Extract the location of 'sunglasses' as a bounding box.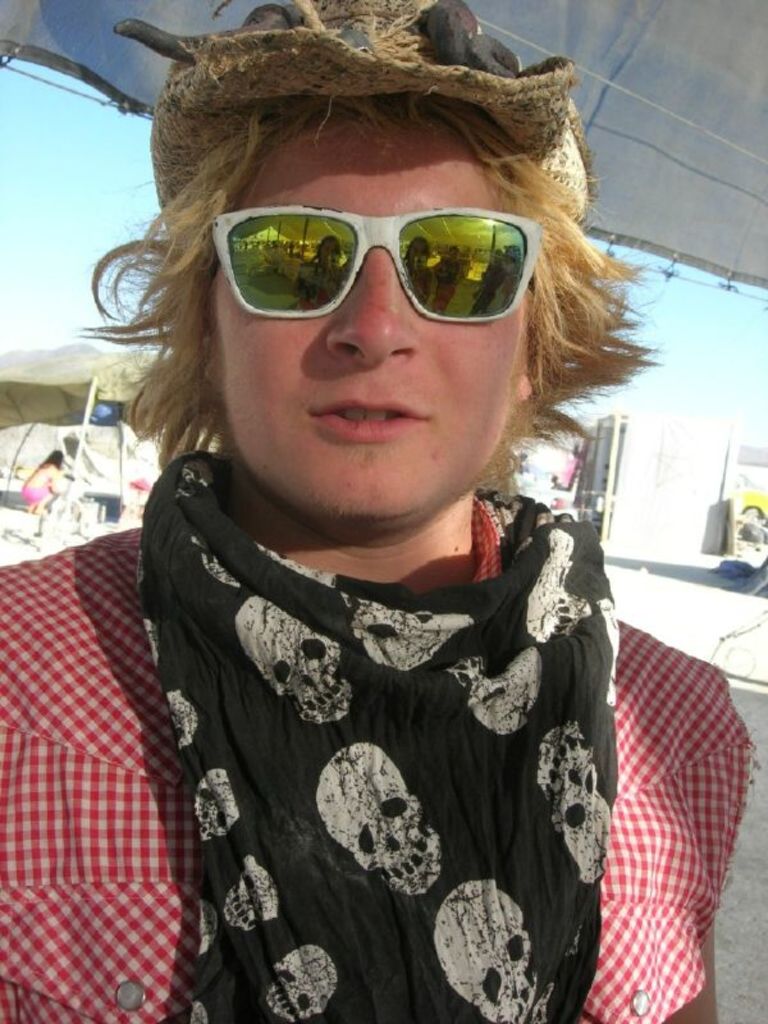
{"x1": 214, "y1": 195, "x2": 544, "y2": 328}.
